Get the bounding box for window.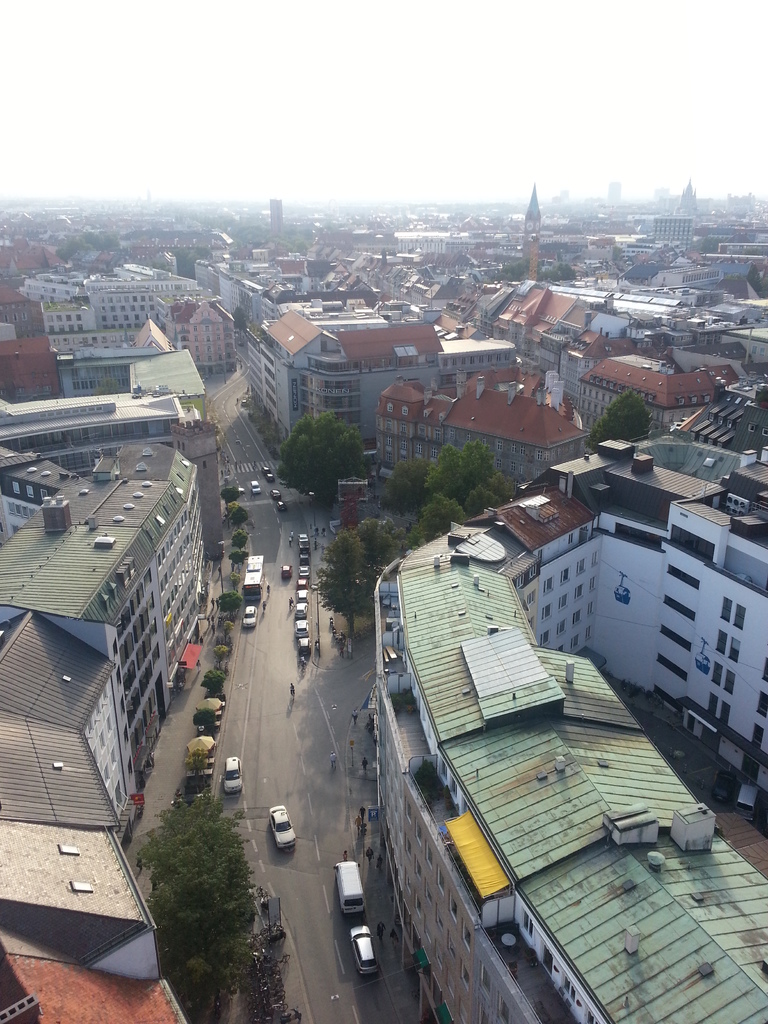
{"x1": 460, "y1": 356, "x2": 468, "y2": 372}.
